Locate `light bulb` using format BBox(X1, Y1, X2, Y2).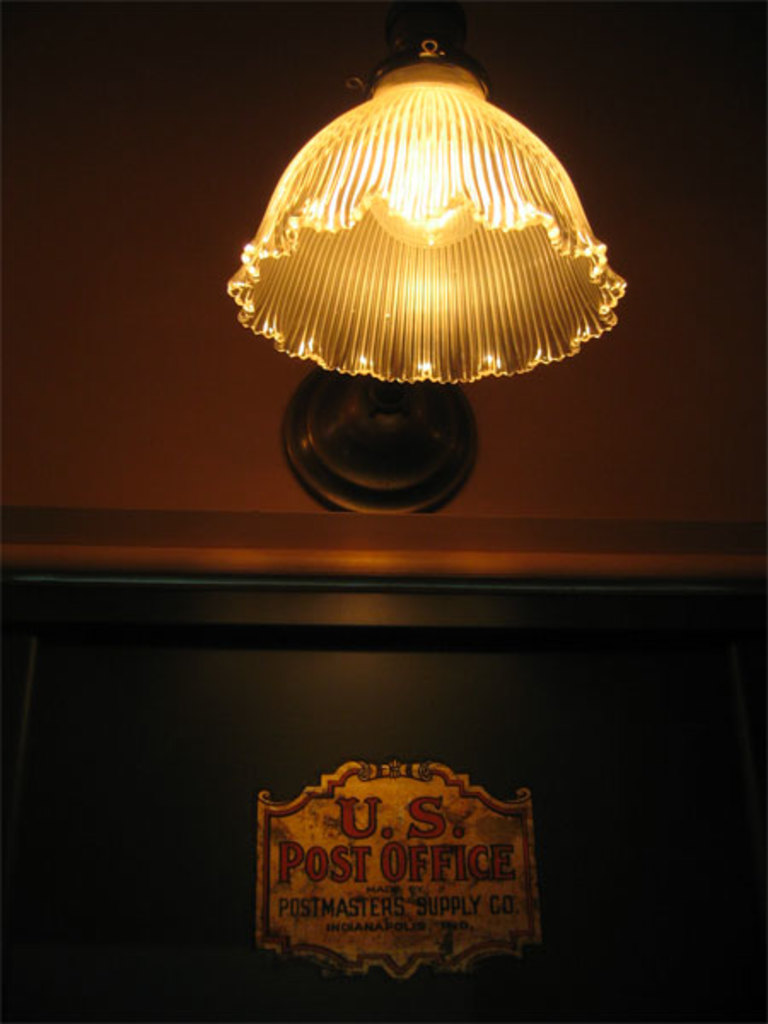
BBox(369, 196, 480, 249).
